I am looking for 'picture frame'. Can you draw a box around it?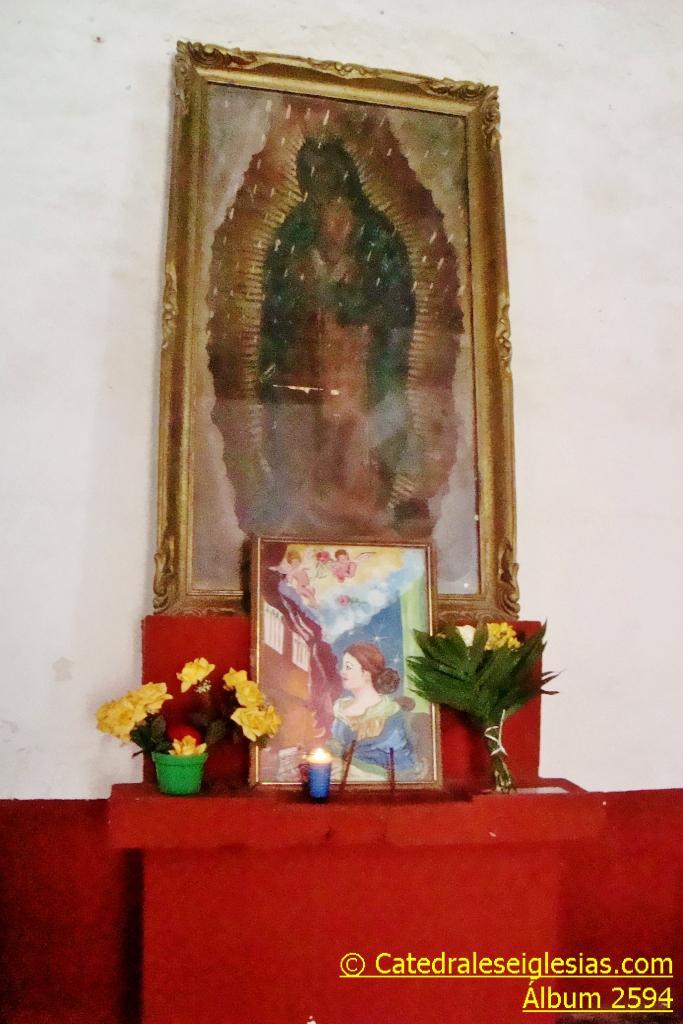
Sure, the bounding box is x1=252 y1=531 x2=447 y2=790.
